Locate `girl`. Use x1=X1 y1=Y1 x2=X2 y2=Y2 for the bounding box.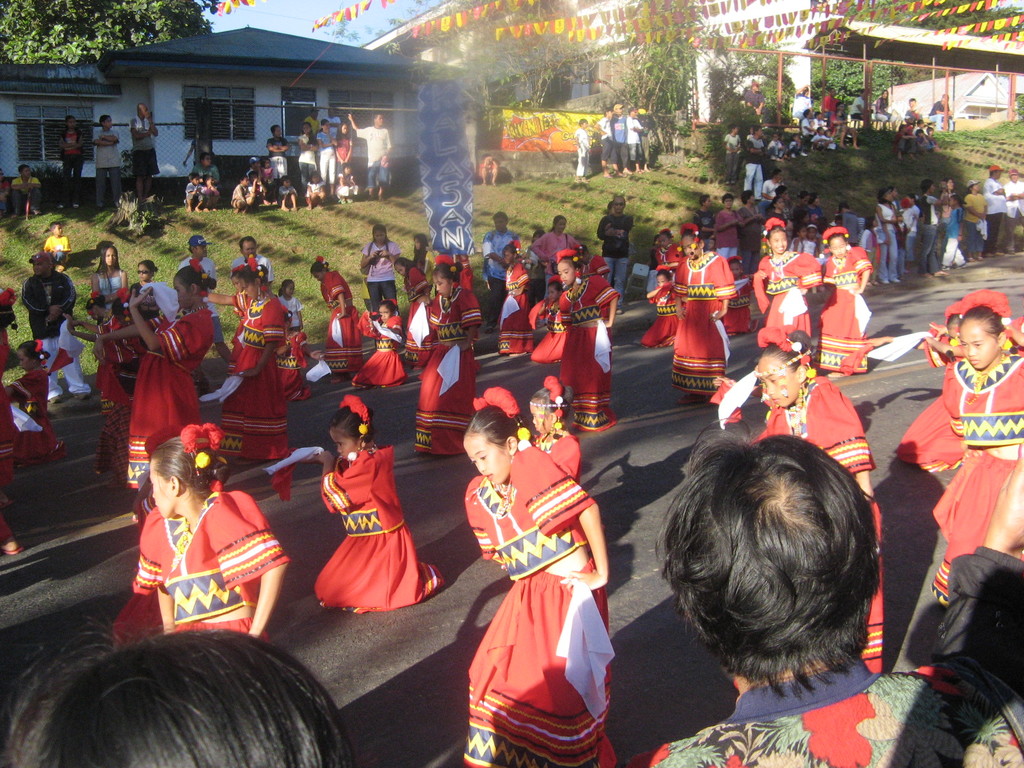
x1=559 y1=251 x2=620 y2=428.
